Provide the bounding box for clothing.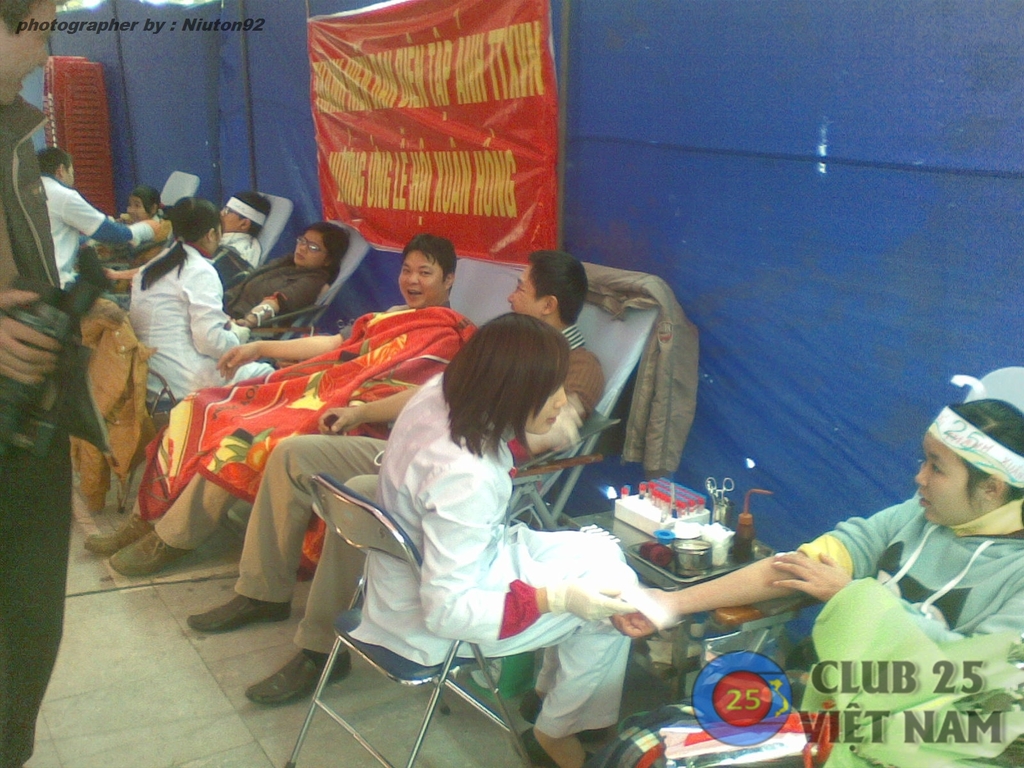
rect(579, 260, 700, 477).
